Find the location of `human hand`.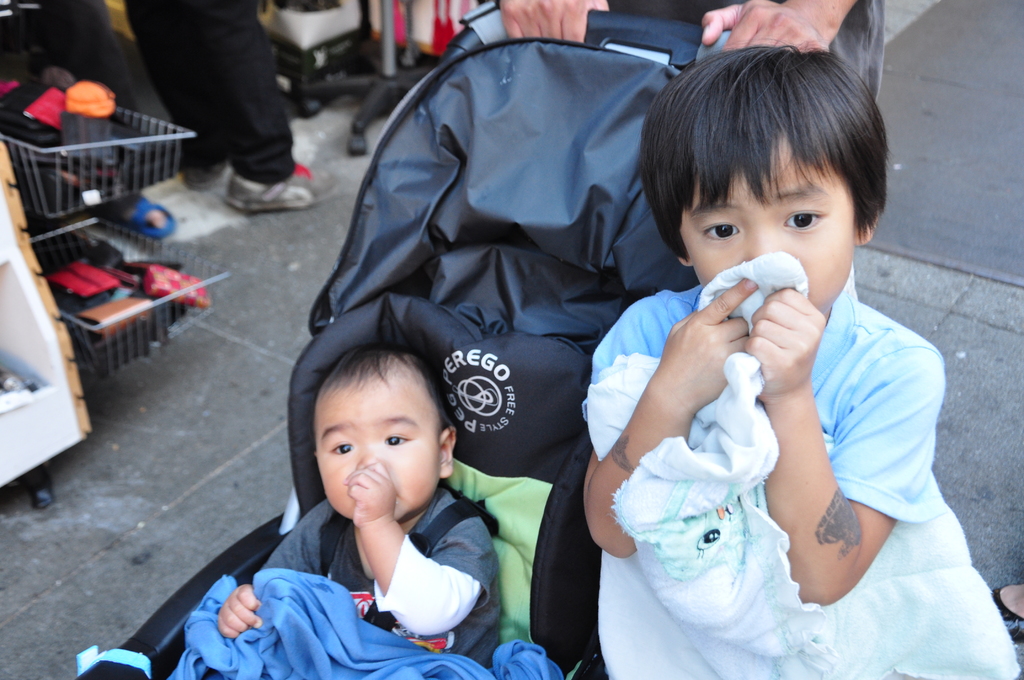
Location: (x1=701, y1=0, x2=831, y2=55).
